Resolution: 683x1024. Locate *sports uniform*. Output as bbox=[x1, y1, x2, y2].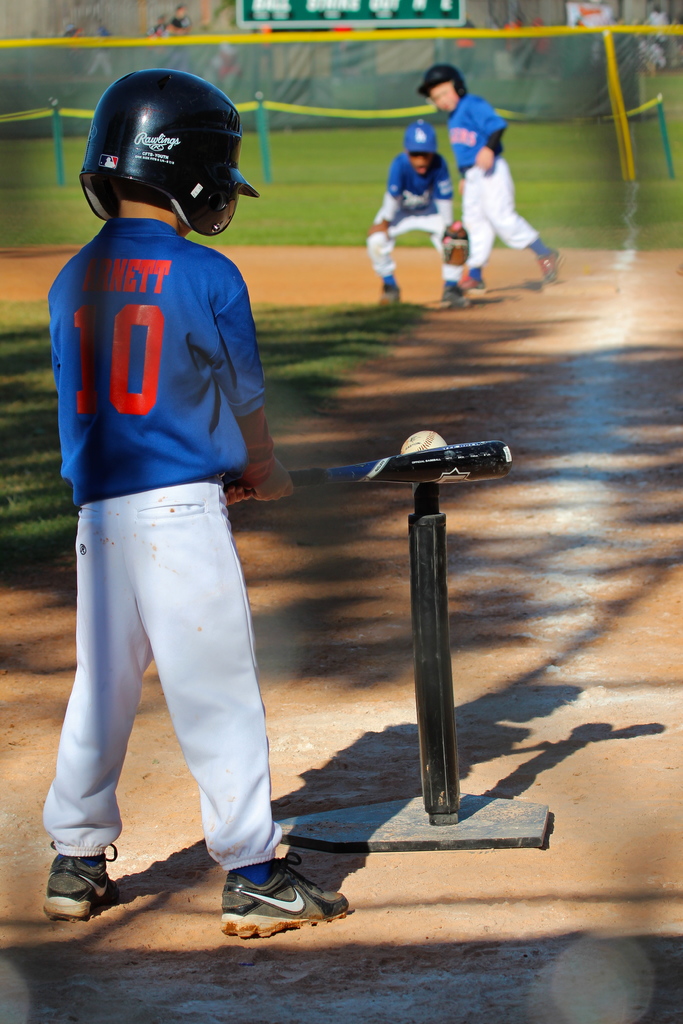
bbox=[365, 154, 475, 289].
